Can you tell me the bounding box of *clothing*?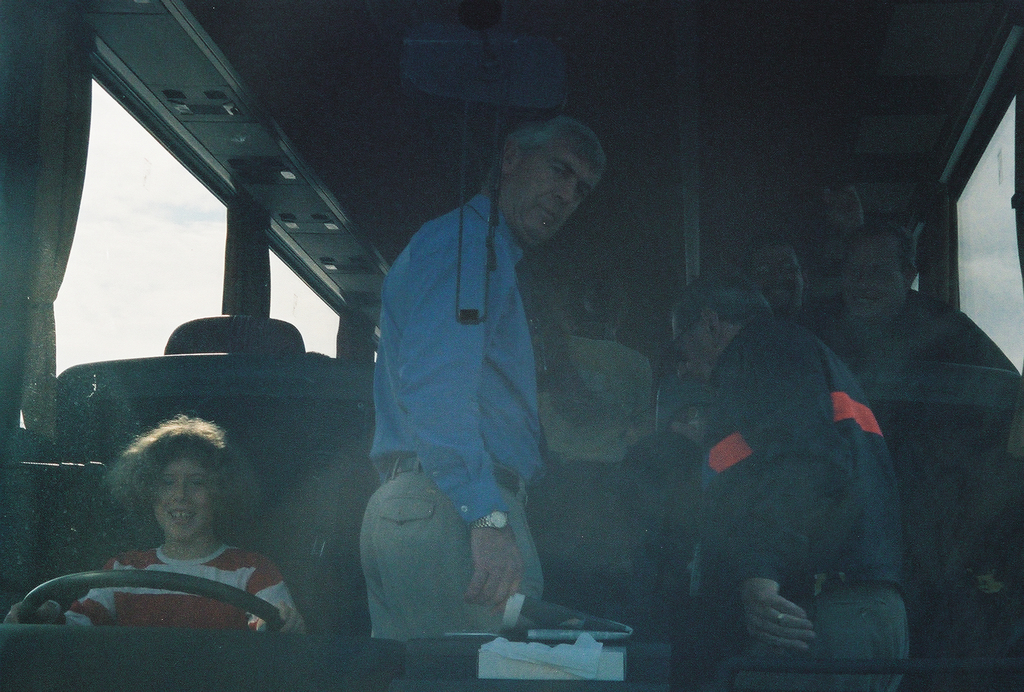
bbox=[698, 427, 894, 588].
